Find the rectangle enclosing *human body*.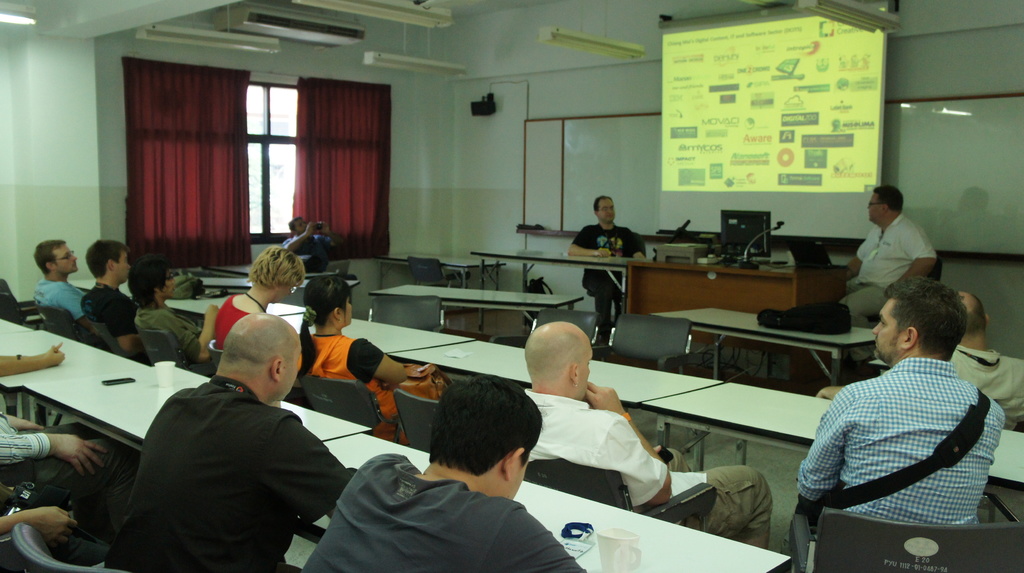
82, 231, 141, 357.
